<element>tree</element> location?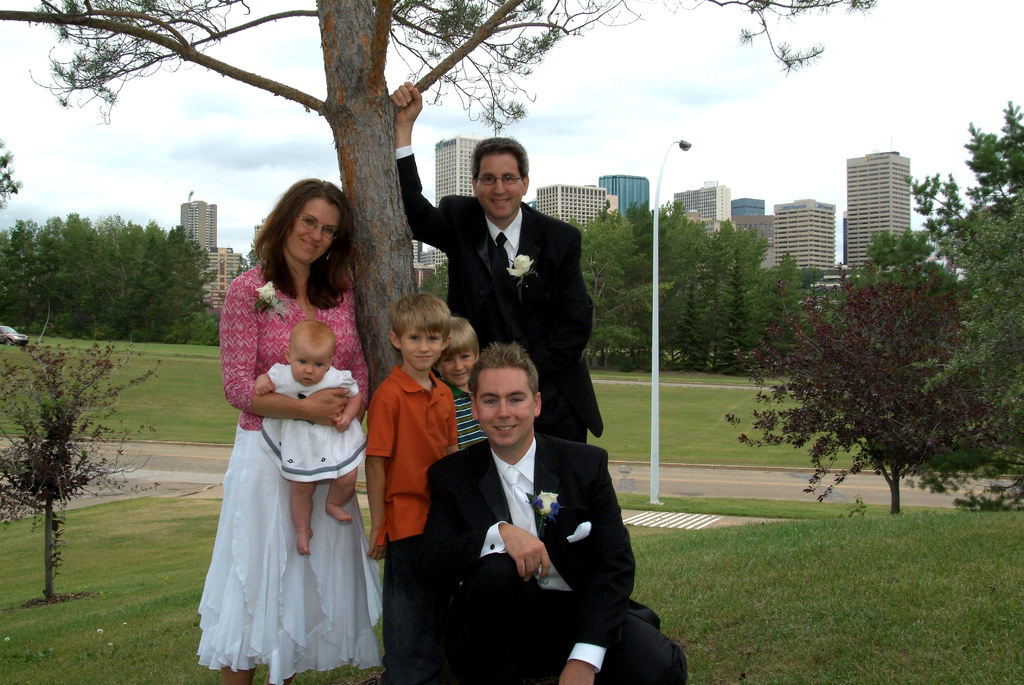
(753, 237, 988, 506)
